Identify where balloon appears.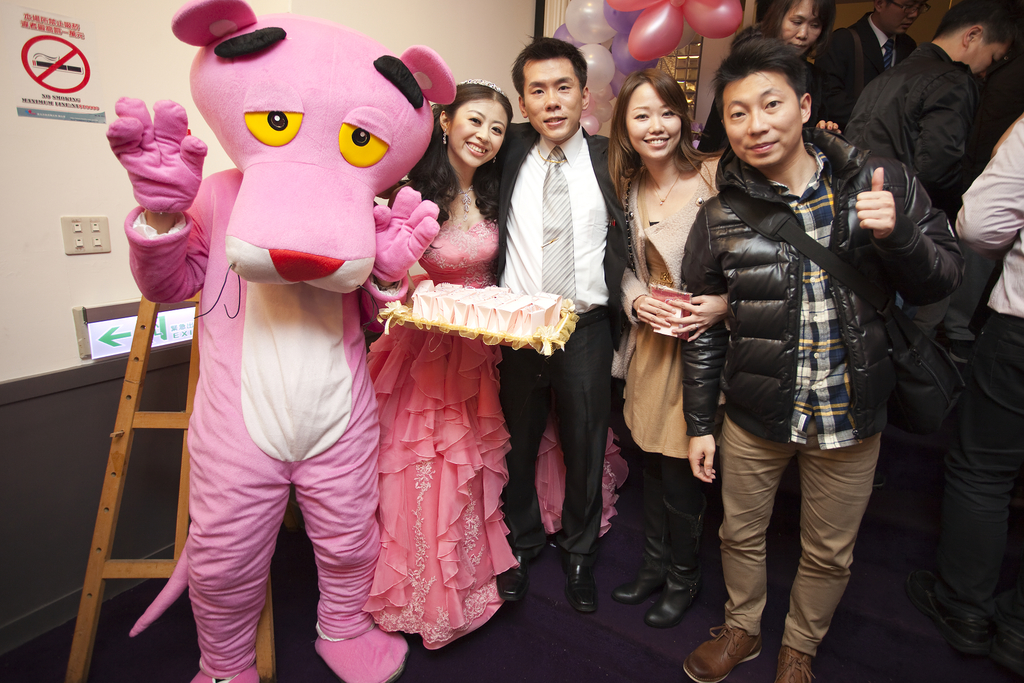
Appears at {"x1": 599, "y1": 0, "x2": 666, "y2": 13}.
